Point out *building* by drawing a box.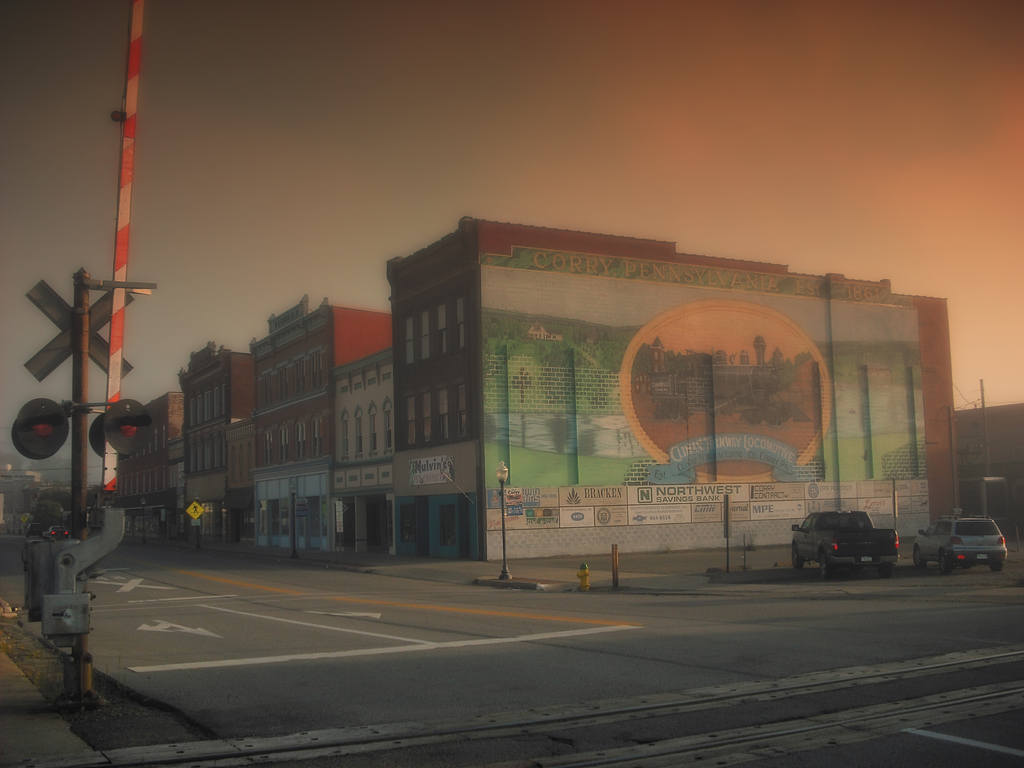
<region>250, 292, 390, 563</region>.
